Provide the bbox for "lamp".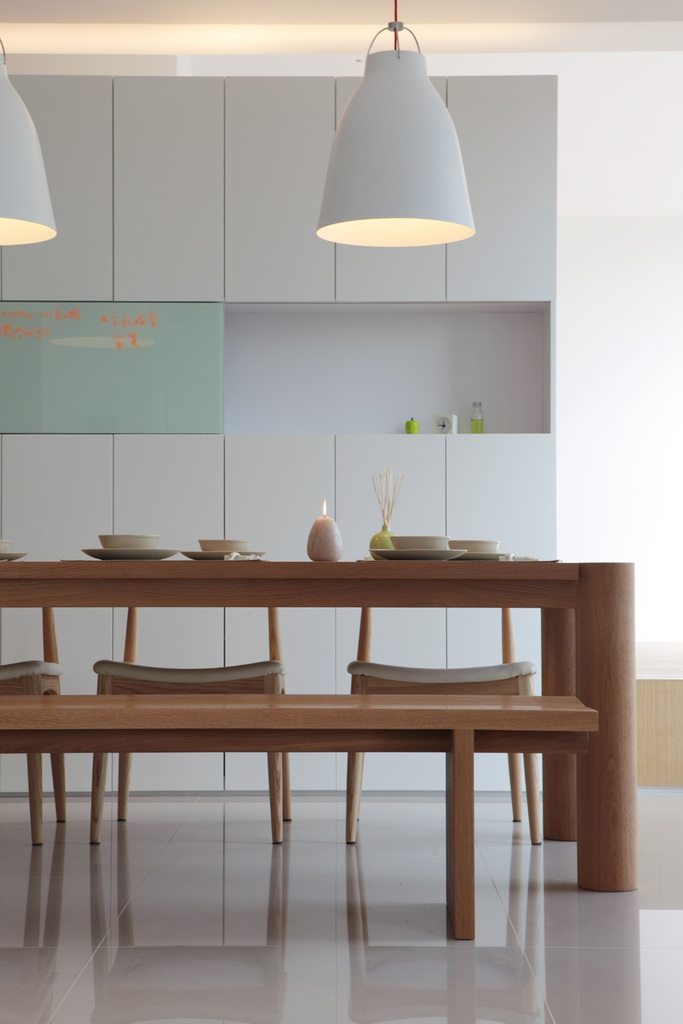
bbox(0, 33, 60, 248).
